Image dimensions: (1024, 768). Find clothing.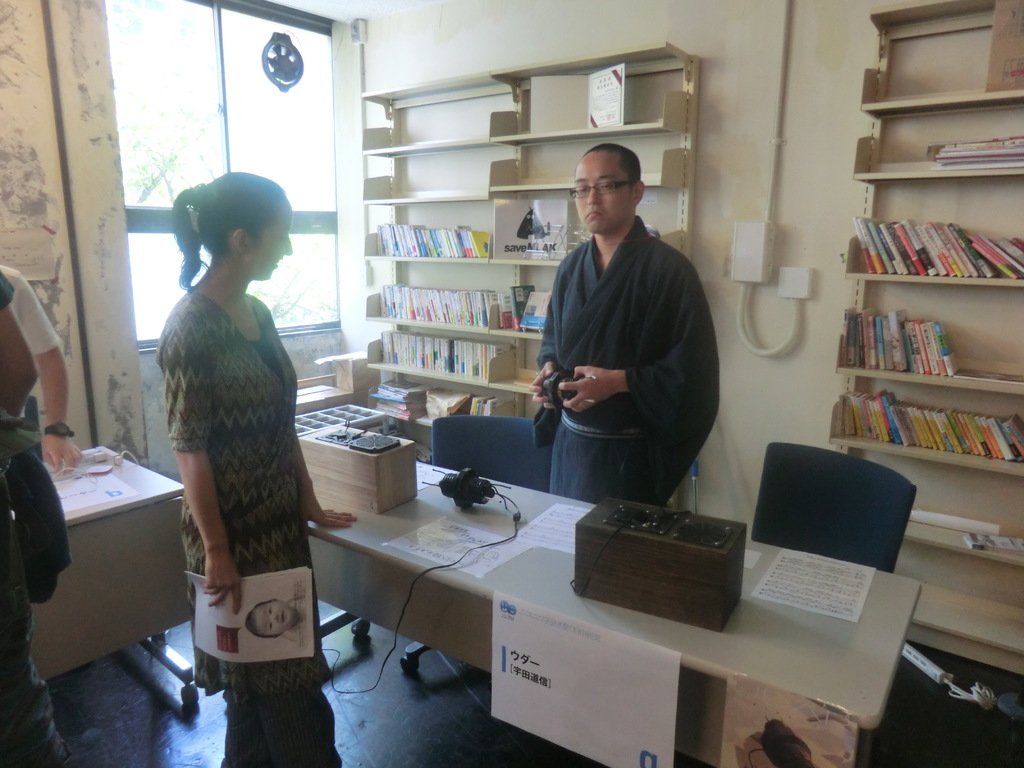
bbox(0, 266, 67, 767).
